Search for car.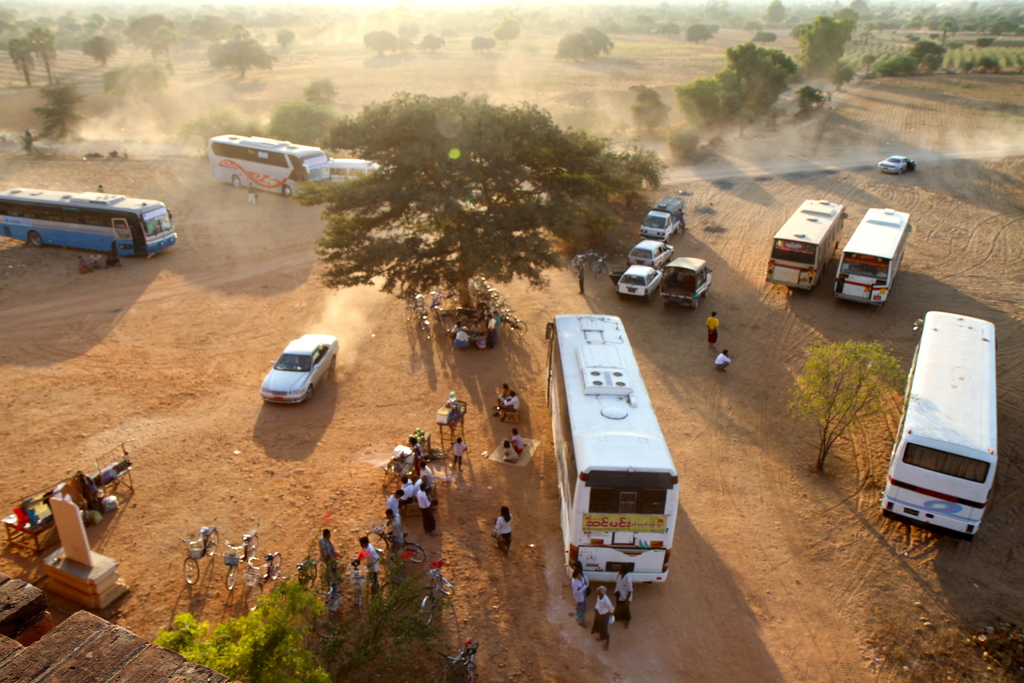
Found at (left=246, top=336, right=332, bottom=416).
